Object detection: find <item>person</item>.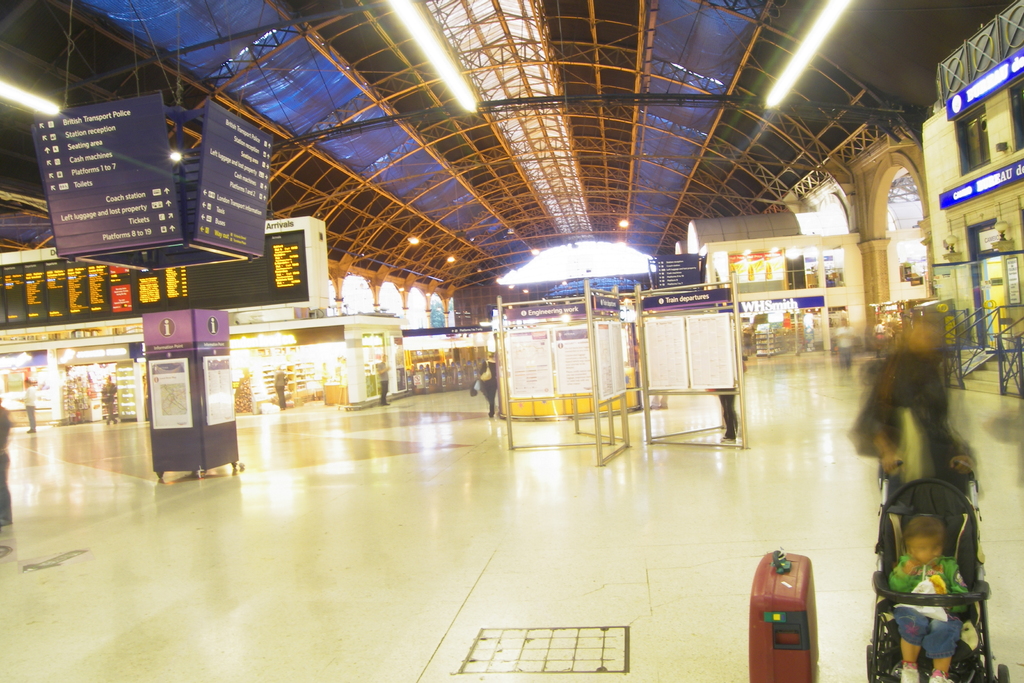
(20, 364, 40, 436).
